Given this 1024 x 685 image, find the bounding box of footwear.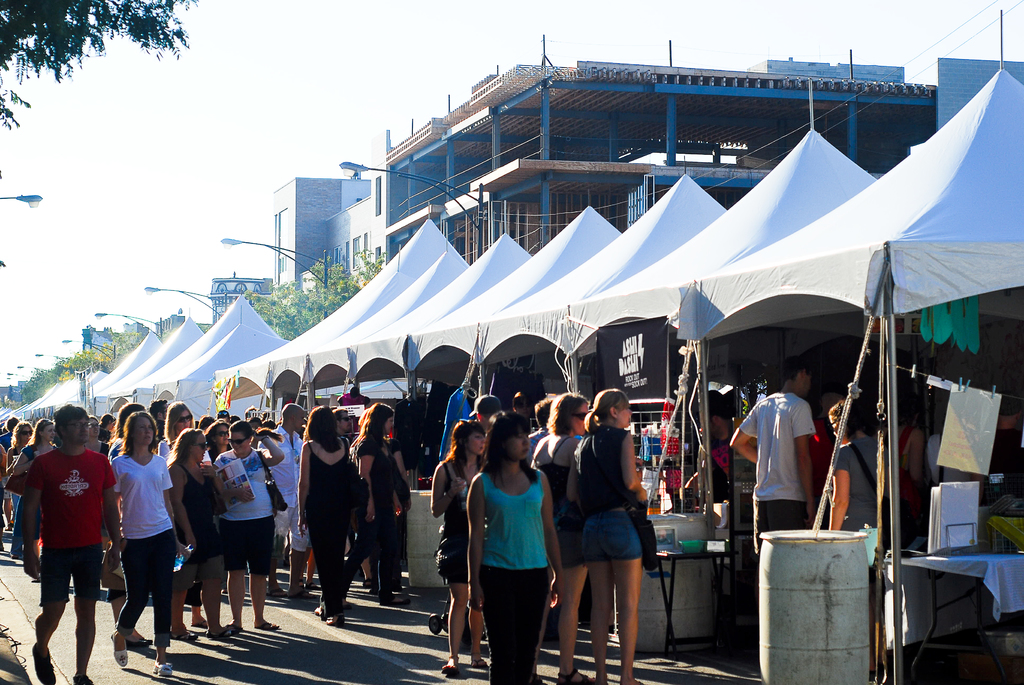
383, 587, 391, 603.
